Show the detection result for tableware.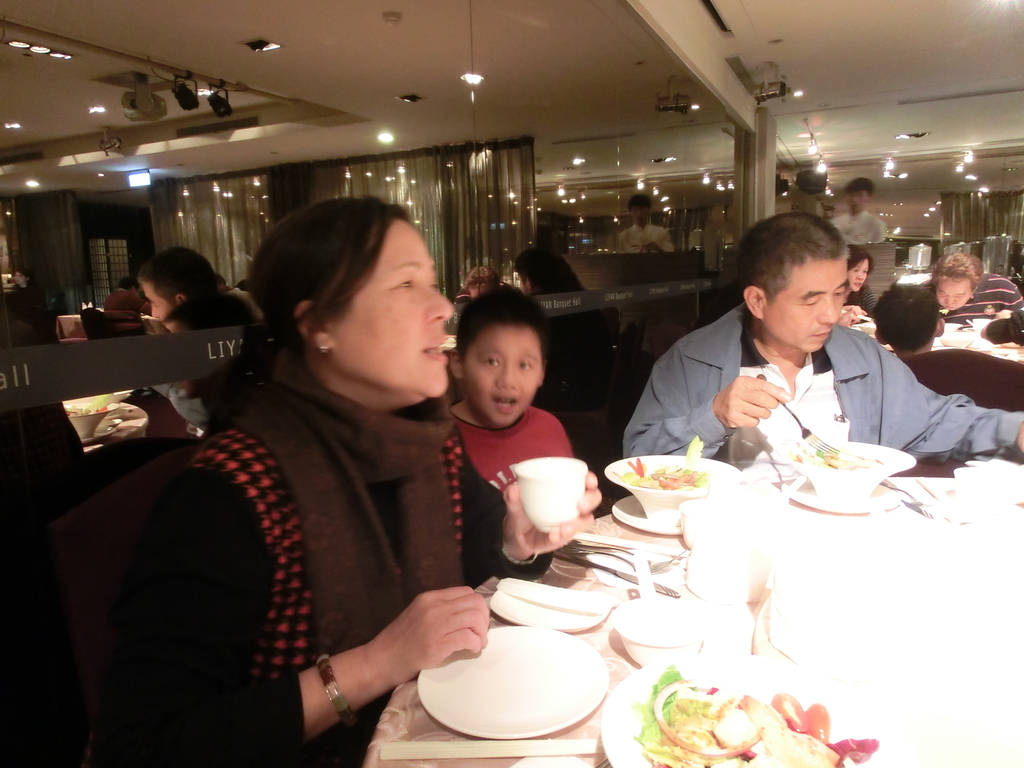
612/596/708/669.
